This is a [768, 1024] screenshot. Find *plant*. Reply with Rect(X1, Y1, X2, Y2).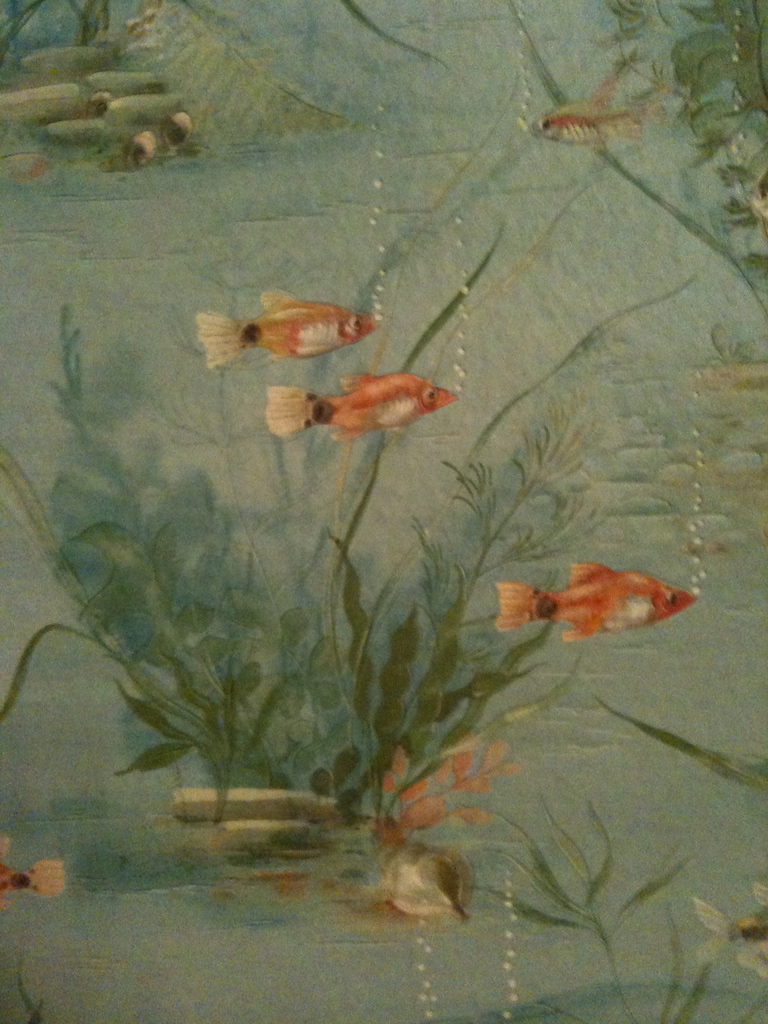
Rect(59, 424, 551, 867).
